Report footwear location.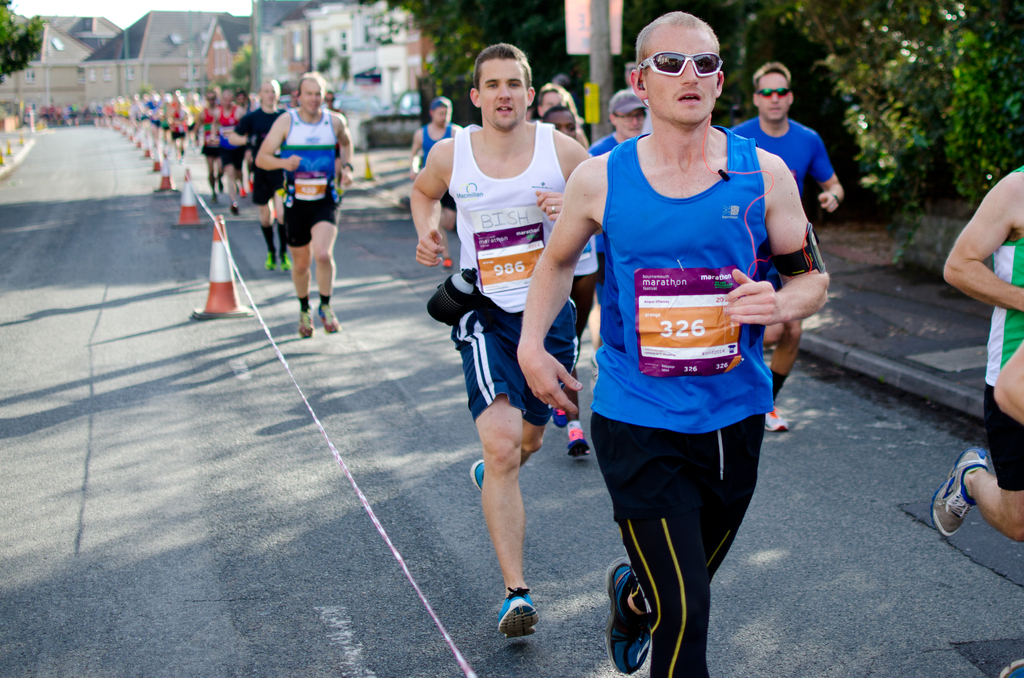
Report: <region>923, 441, 987, 540</region>.
